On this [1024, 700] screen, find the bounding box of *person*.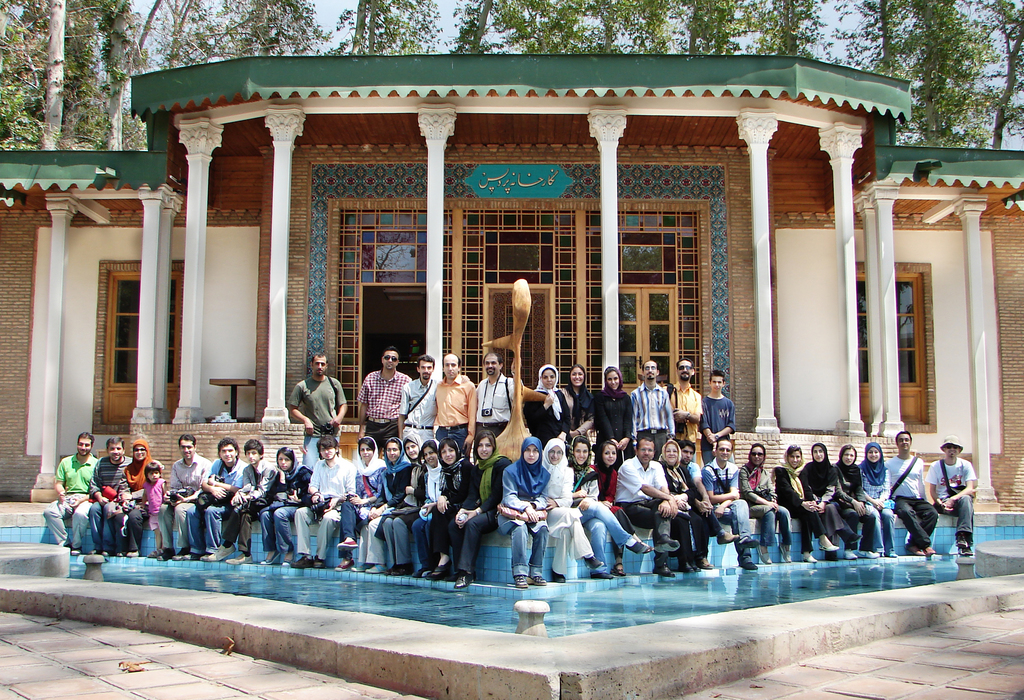
Bounding box: <region>473, 354, 513, 438</region>.
